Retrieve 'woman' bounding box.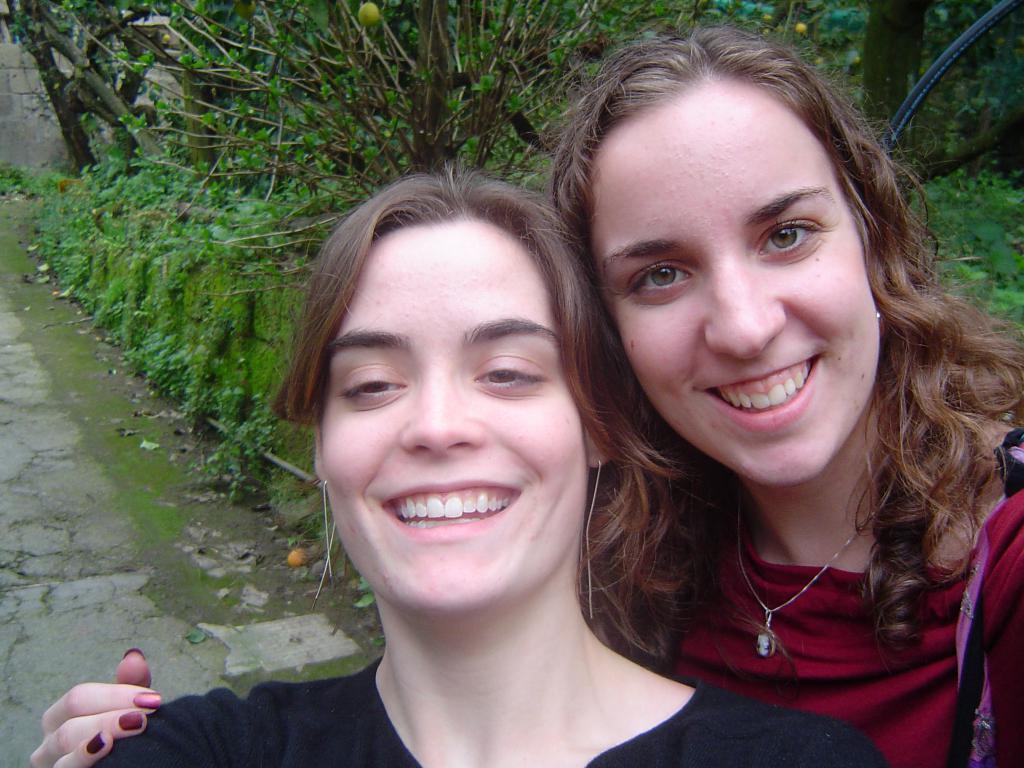
Bounding box: [left=31, top=16, right=1023, bottom=767].
